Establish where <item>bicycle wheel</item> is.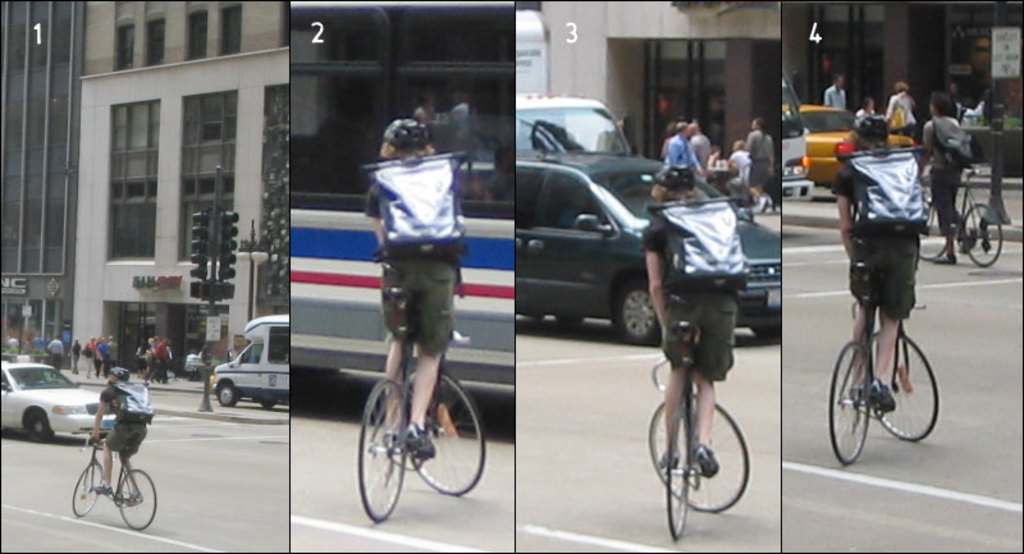
Established at l=643, t=385, r=749, b=518.
